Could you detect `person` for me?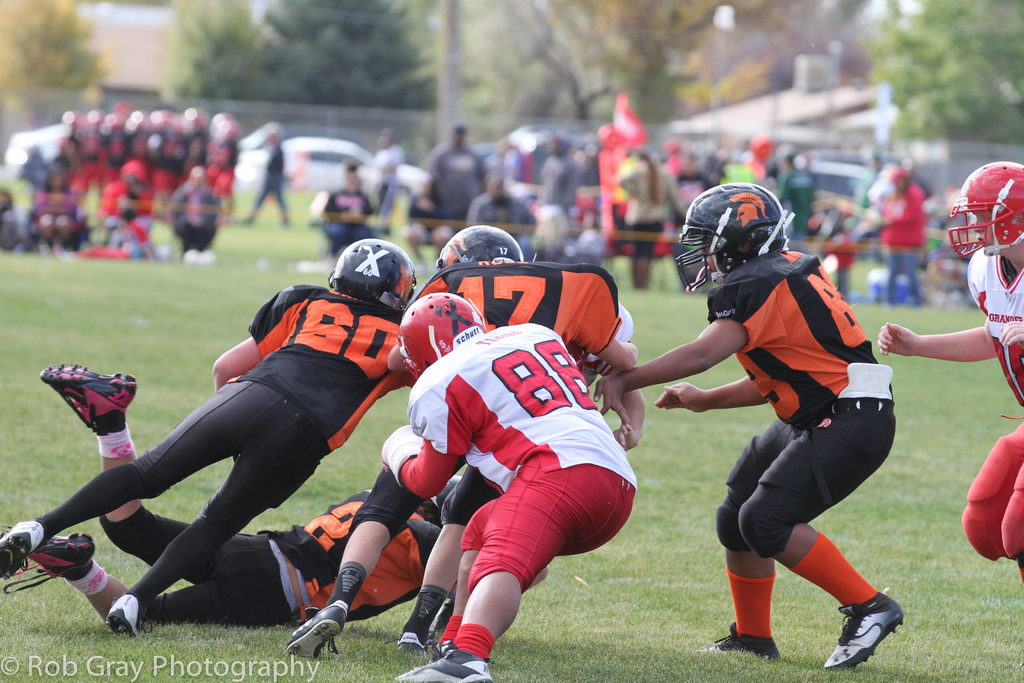
Detection result: locate(366, 126, 407, 228).
